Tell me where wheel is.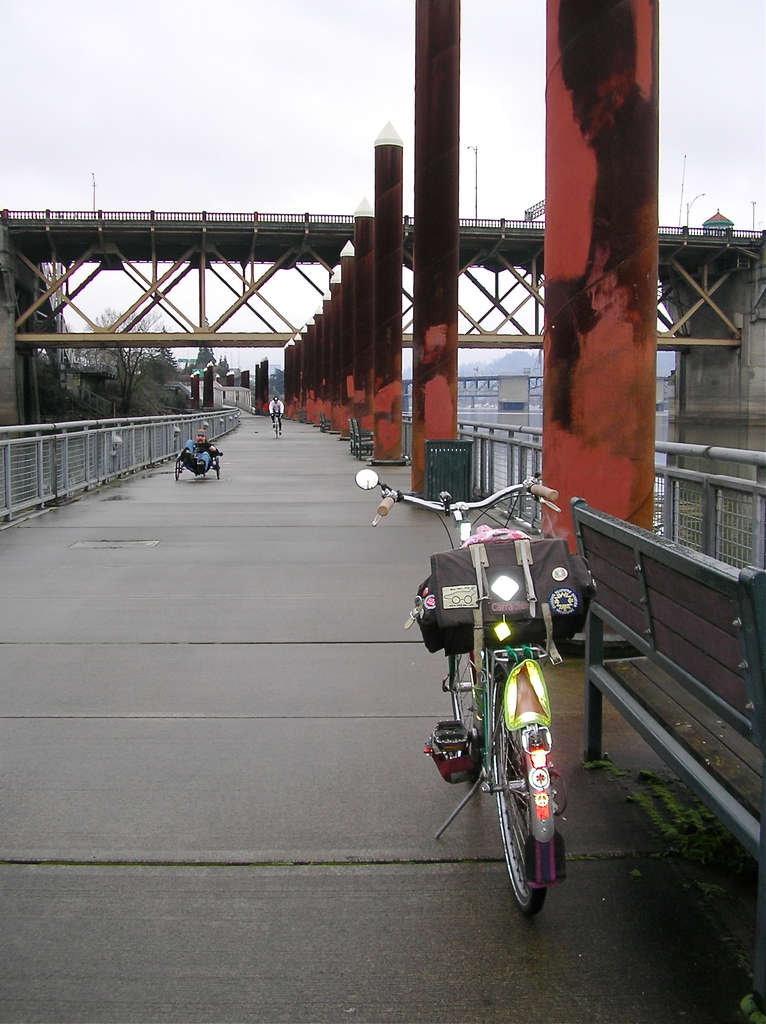
wheel is at crop(176, 457, 180, 479).
